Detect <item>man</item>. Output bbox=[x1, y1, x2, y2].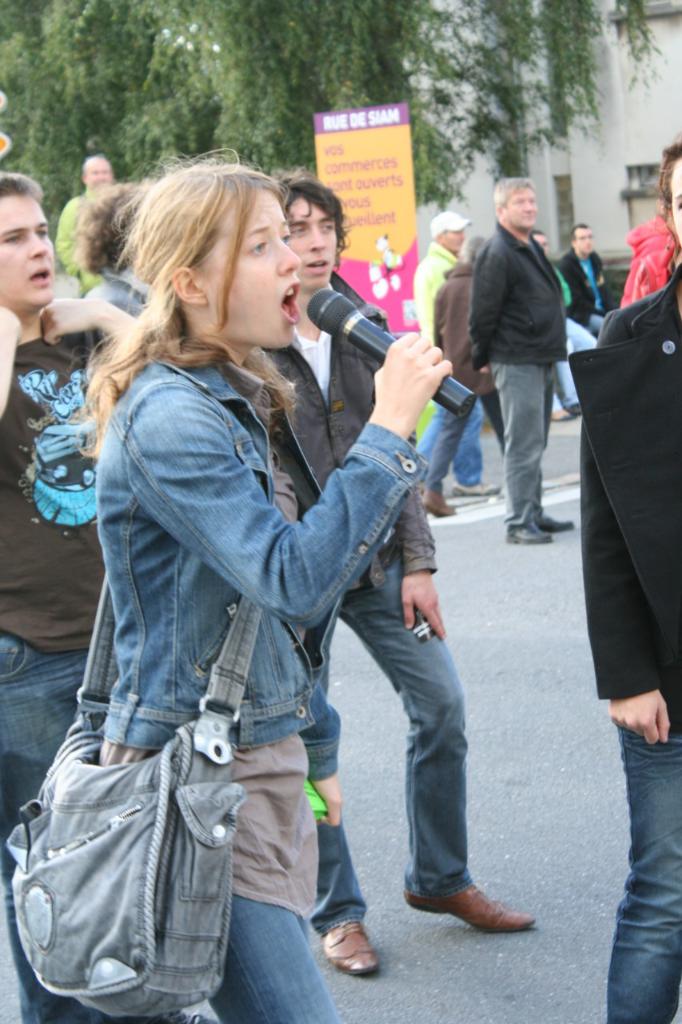
bbox=[245, 165, 544, 982].
